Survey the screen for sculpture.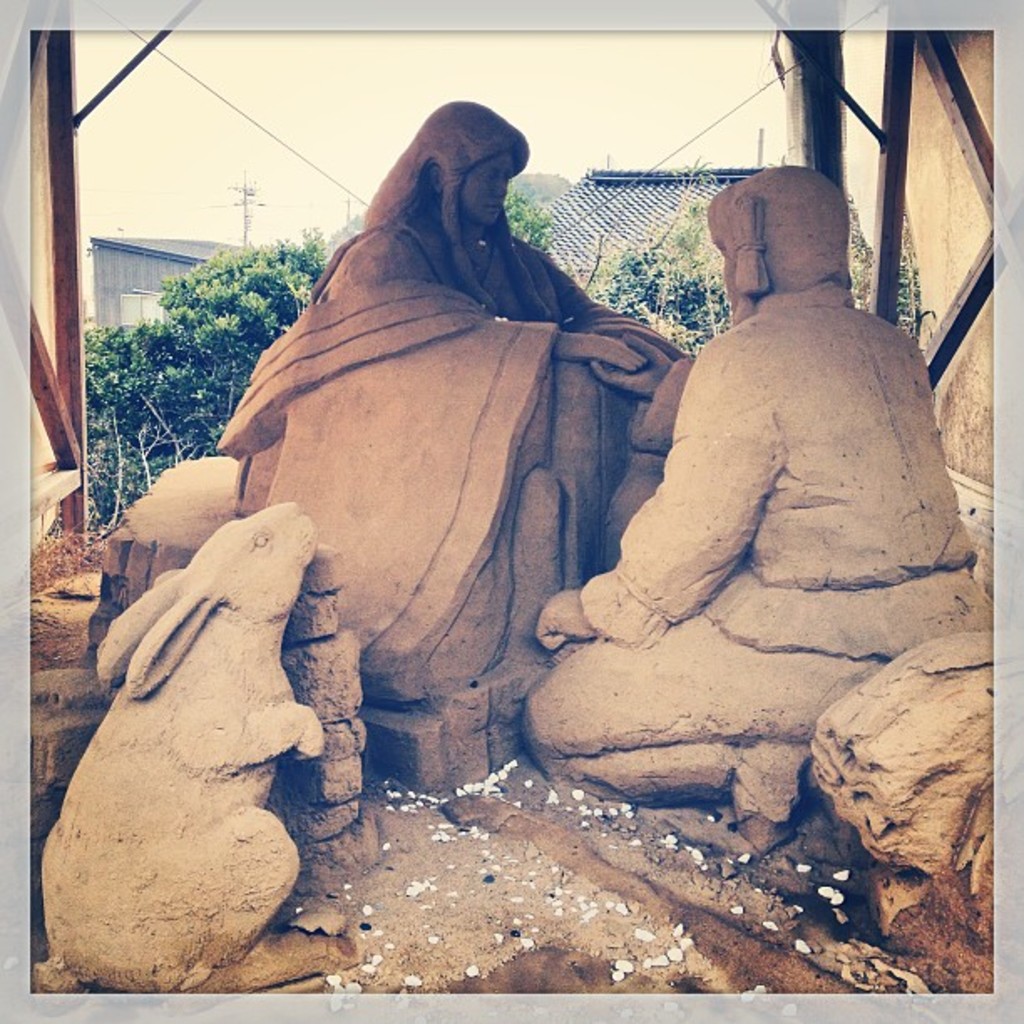
Survey found: (left=520, top=166, right=984, bottom=850).
